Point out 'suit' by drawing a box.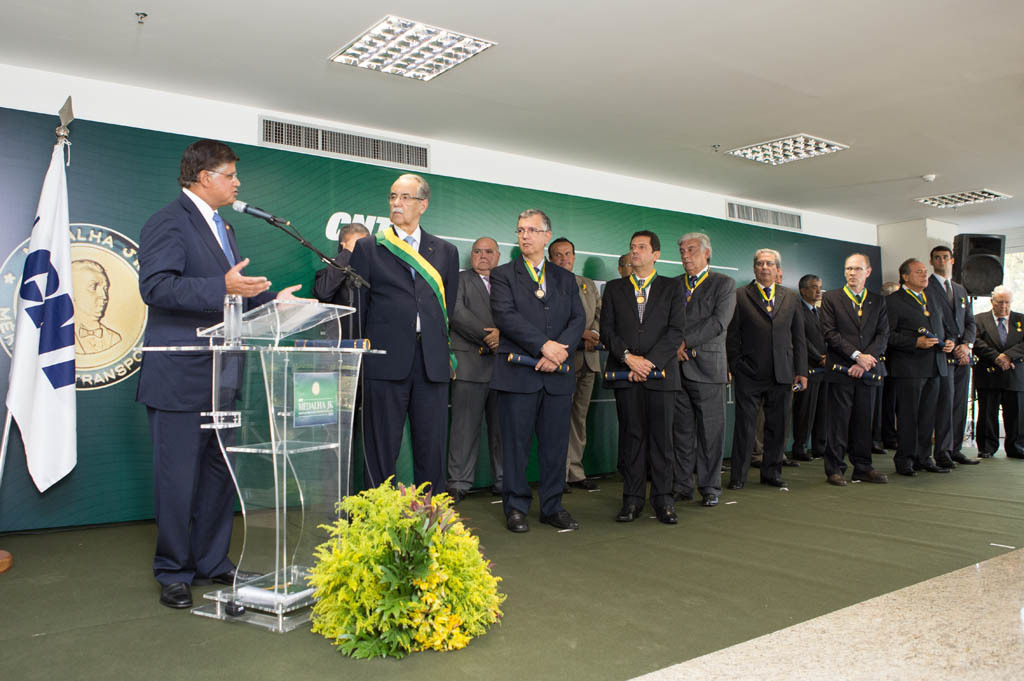
Rect(604, 274, 690, 506).
